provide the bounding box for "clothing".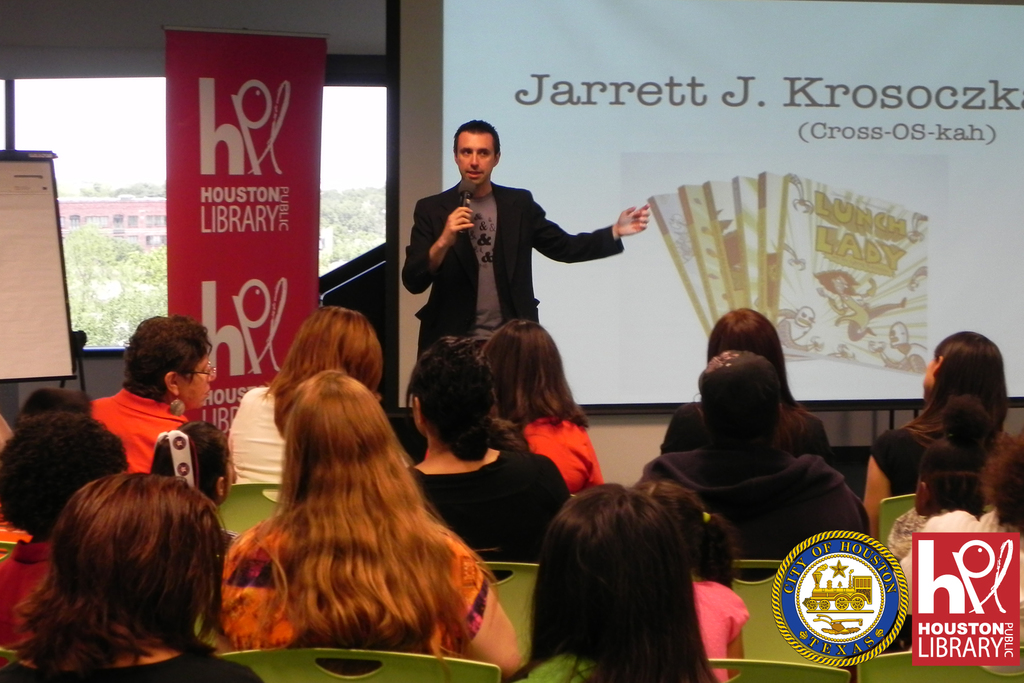
rect(529, 413, 611, 500).
